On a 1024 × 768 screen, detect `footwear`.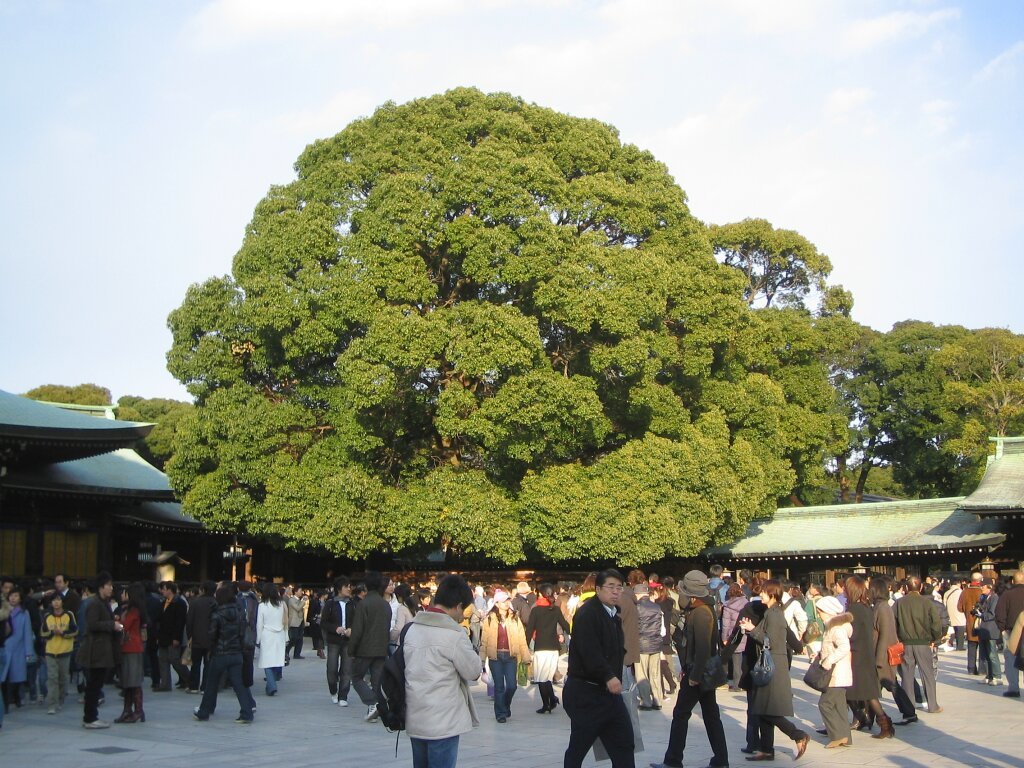
75 686 84 699.
